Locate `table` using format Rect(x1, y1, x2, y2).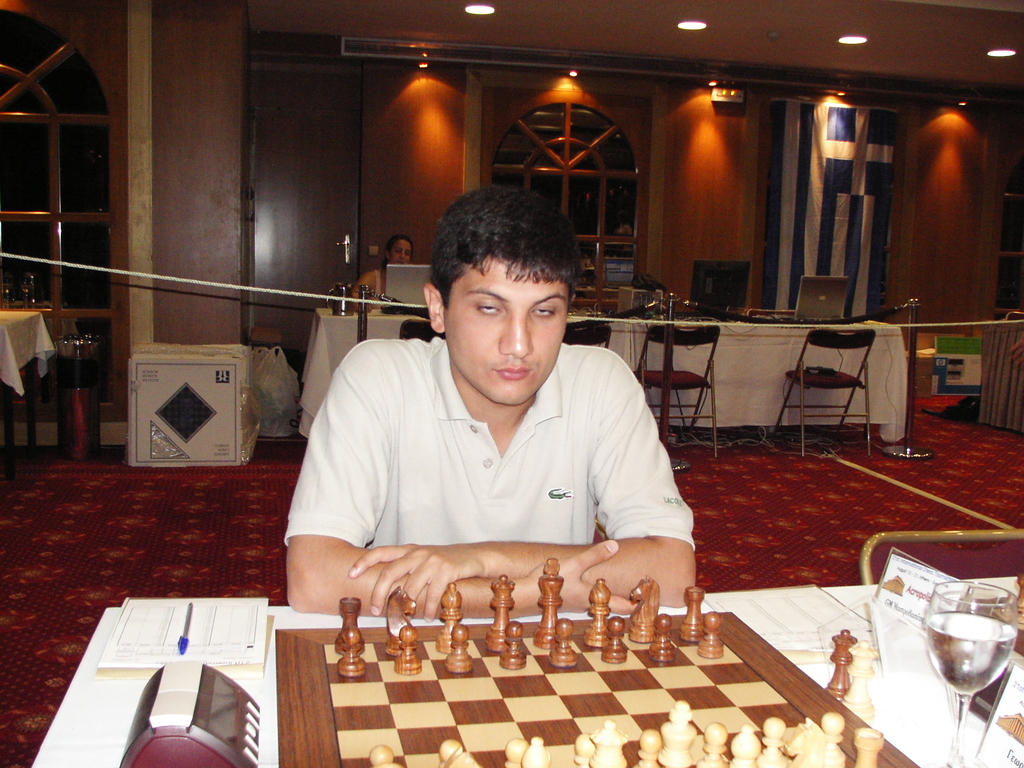
Rect(300, 308, 909, 438).
